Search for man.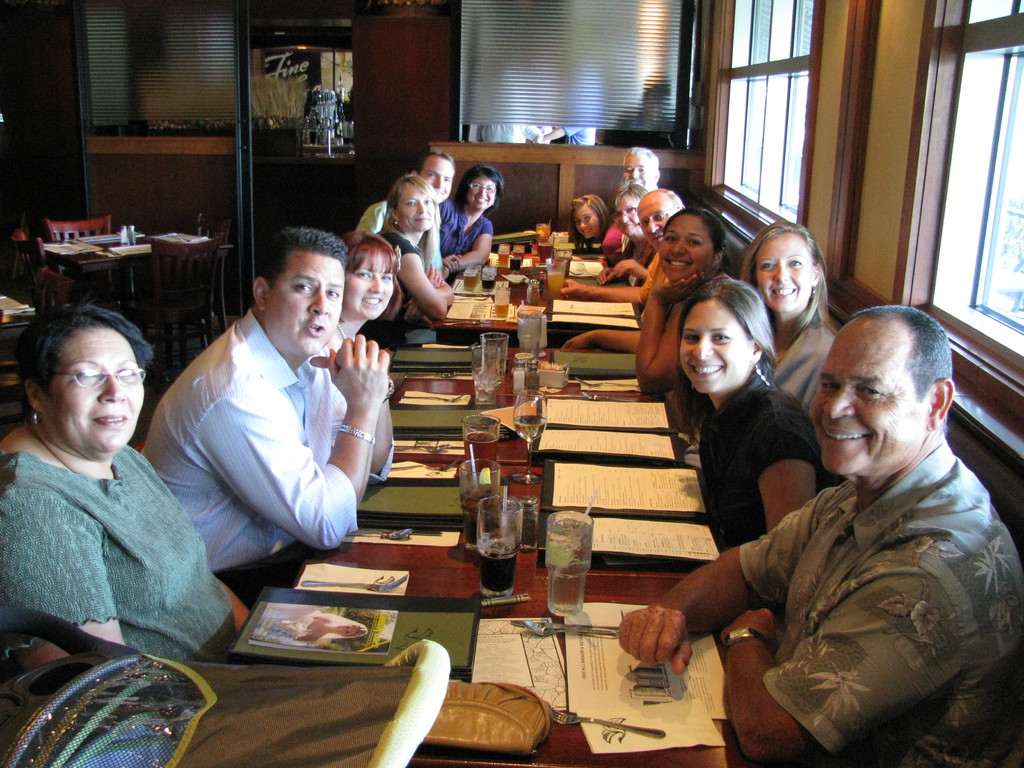
Found at 131 231 385 627.
